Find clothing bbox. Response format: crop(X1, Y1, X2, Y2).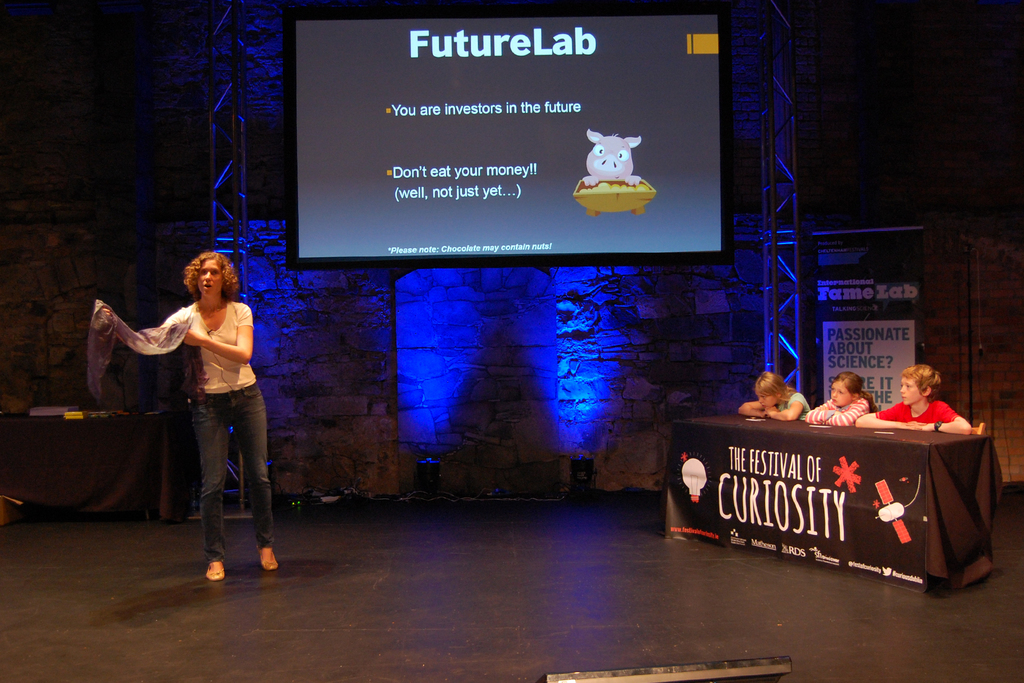
crop(106, 293, 249, 564).
